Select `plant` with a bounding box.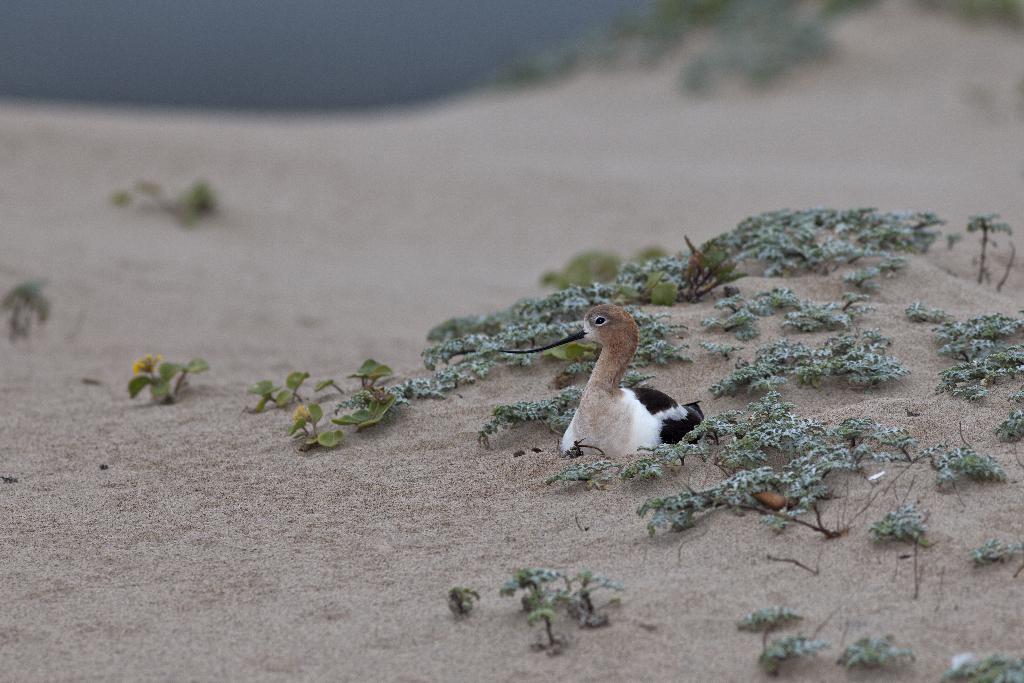
(left=288, top=402, right=345, bottom=448).
